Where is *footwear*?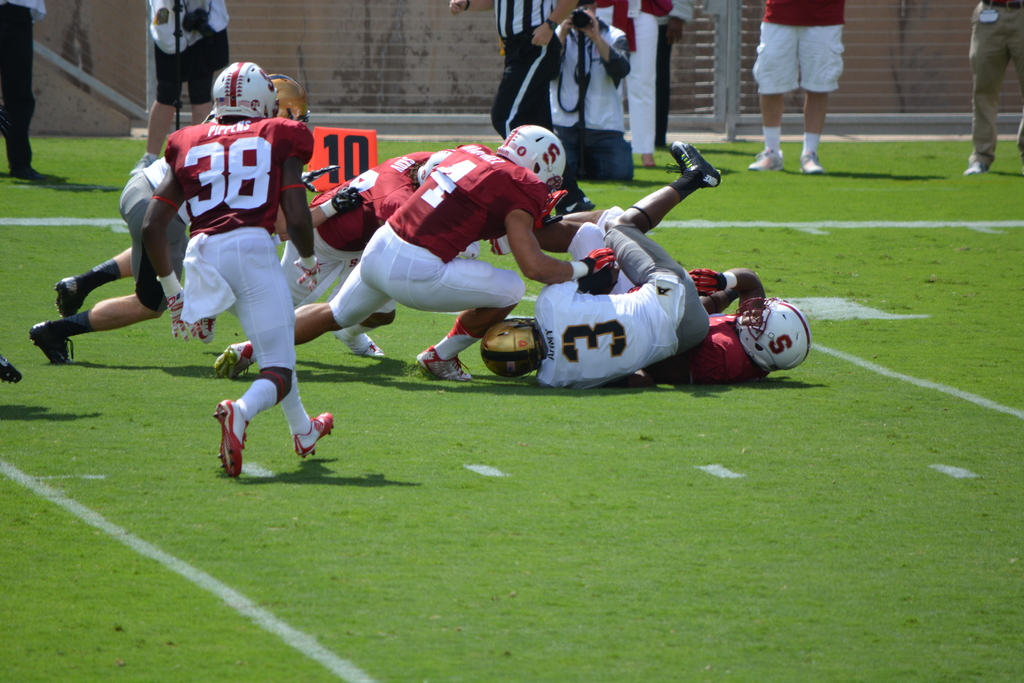
{"left": 56, "top": 273, "right": 91, "bottom": 317}.
